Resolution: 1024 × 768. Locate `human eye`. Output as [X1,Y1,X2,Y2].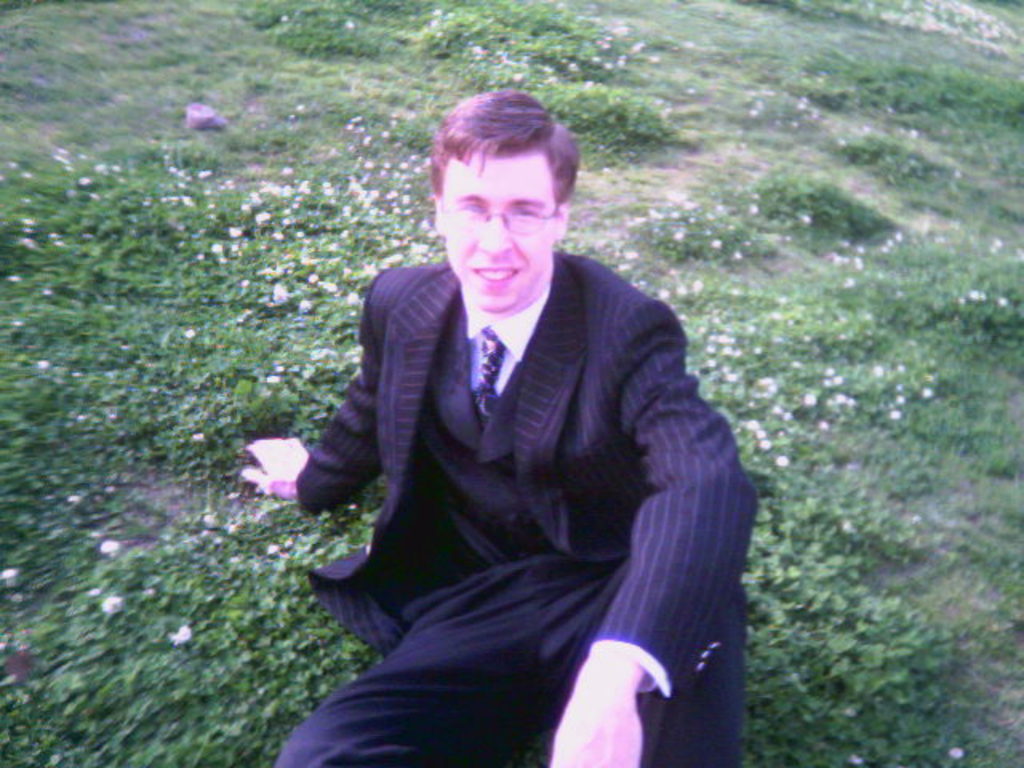
[510,206,539,222].
